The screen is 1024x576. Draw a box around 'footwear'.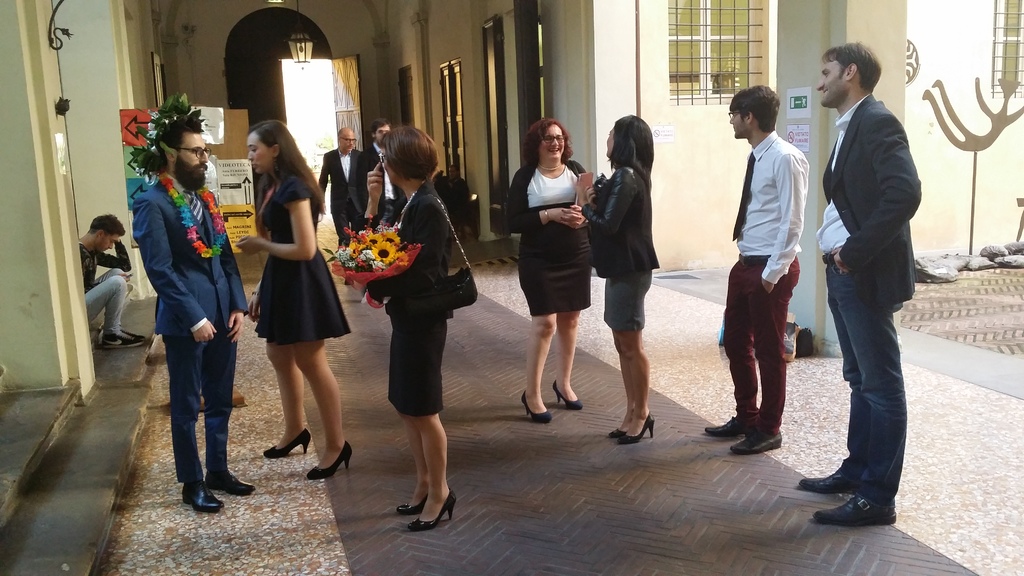
{"left": 405, "top": 493, "right": 454, "bottom": 527}.
